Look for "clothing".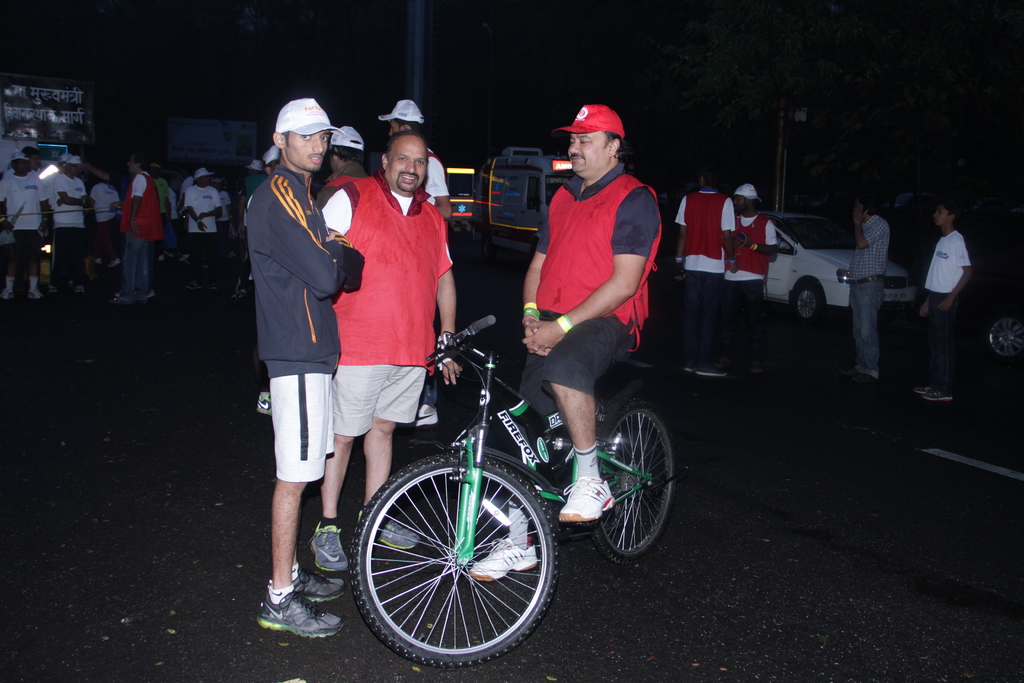
Found: locate(312, 515, 348, 539).
